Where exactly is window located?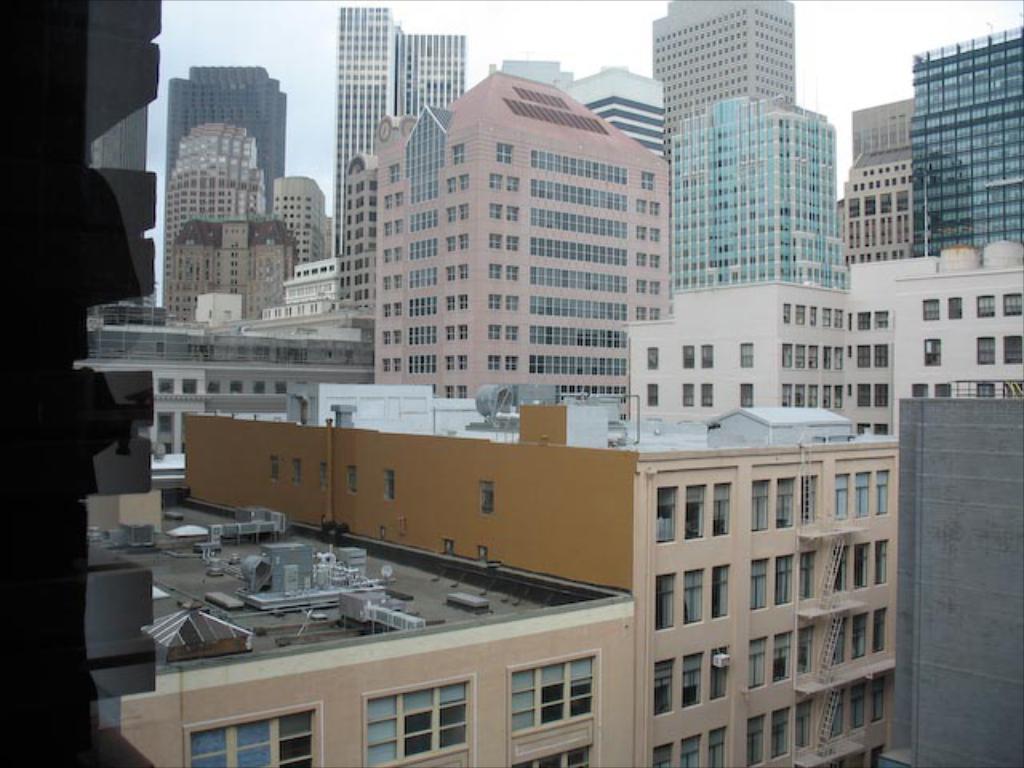
Its bounding box is left=856, top=686, right=870, bottom=725.
